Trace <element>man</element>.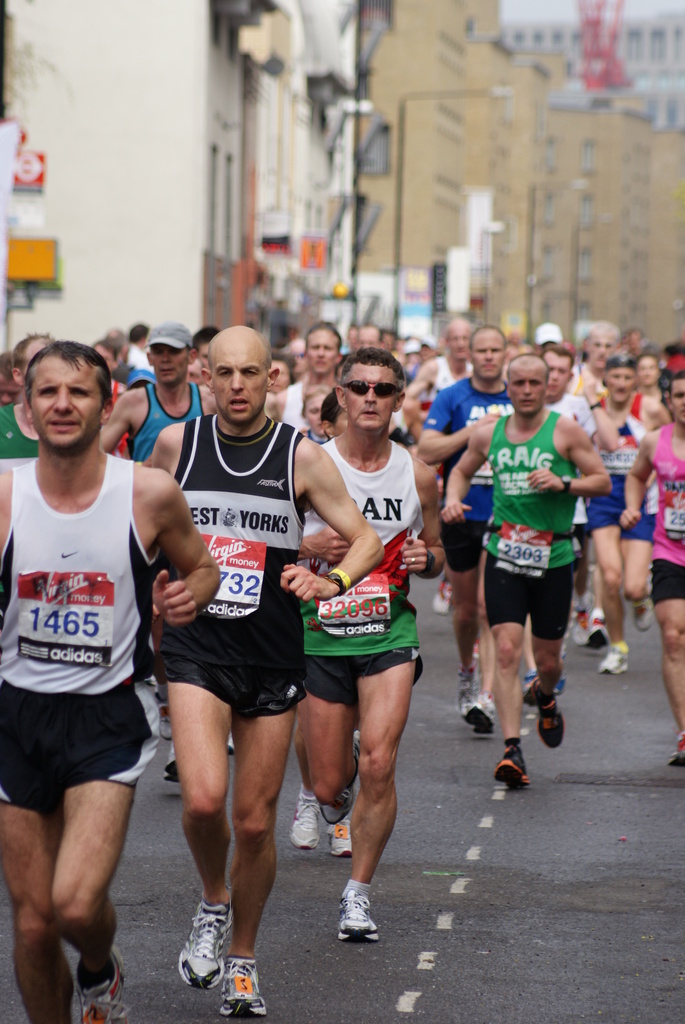
Traced to box=[296, 349, 445, 938].
